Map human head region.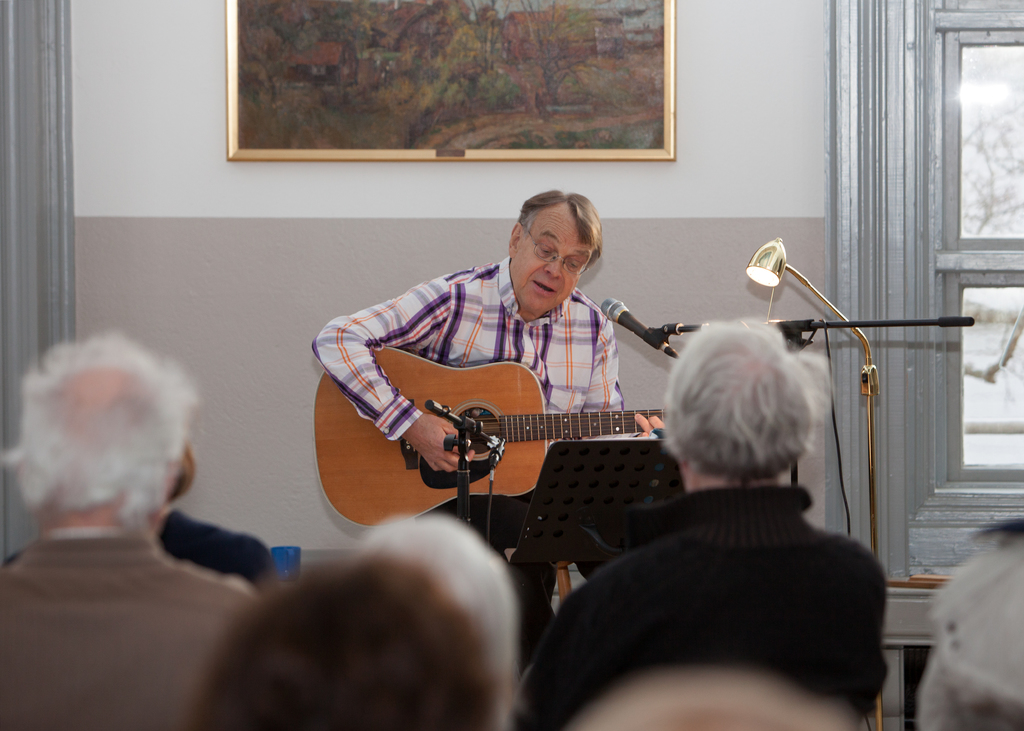
Mapped to <bbox>188, 563, 493, 730</bbox>.
